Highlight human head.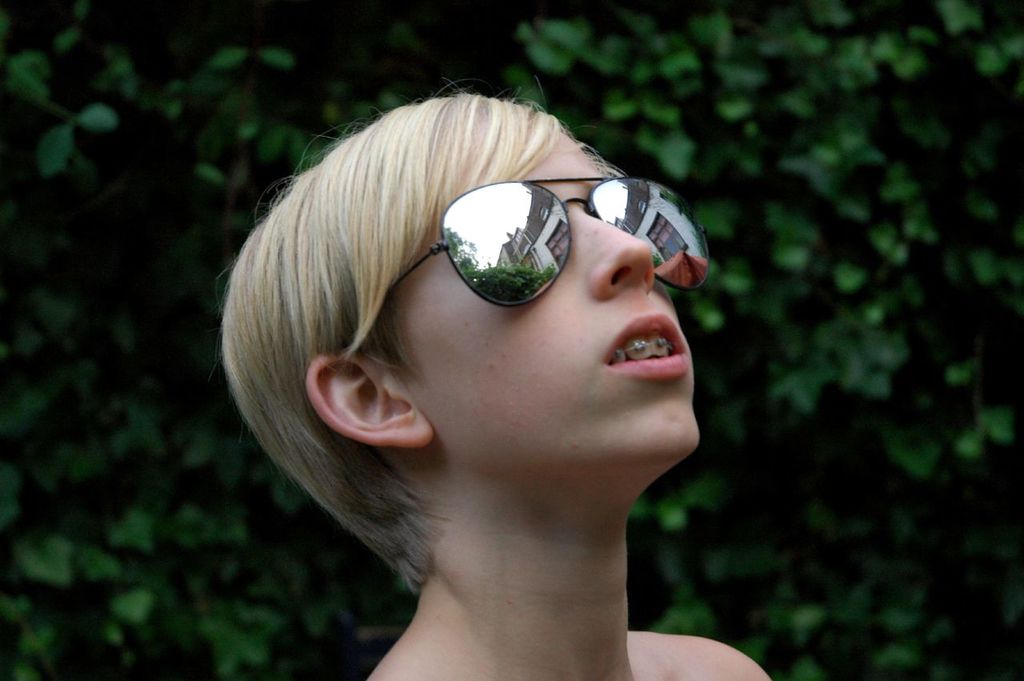
Highlighted region: [240, 124, 690, 539].
